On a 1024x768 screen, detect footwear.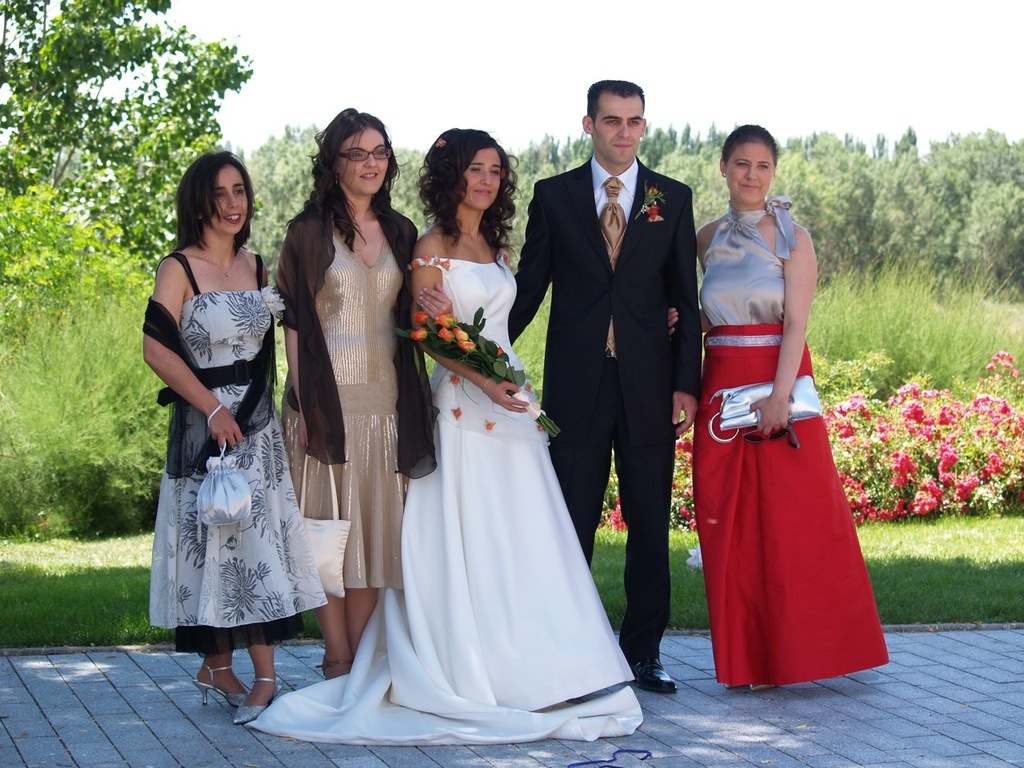
bbox=[618, 656, 678, 698].
